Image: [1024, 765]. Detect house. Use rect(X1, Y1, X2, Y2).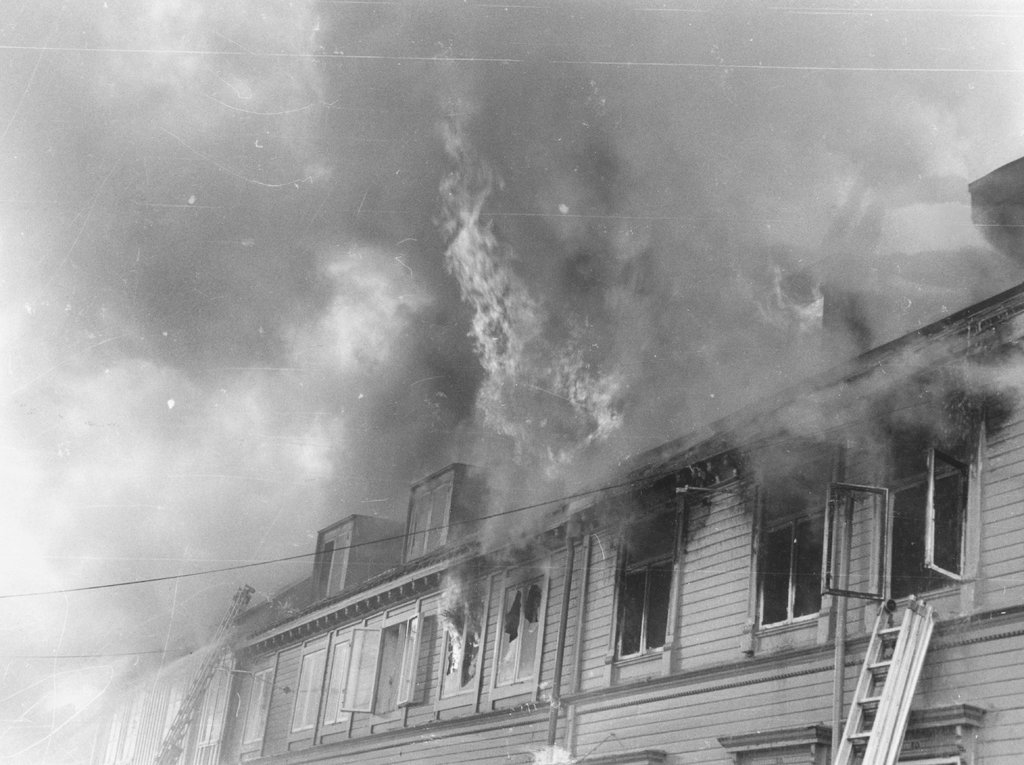
rect(30, 151, 1023, 764).
